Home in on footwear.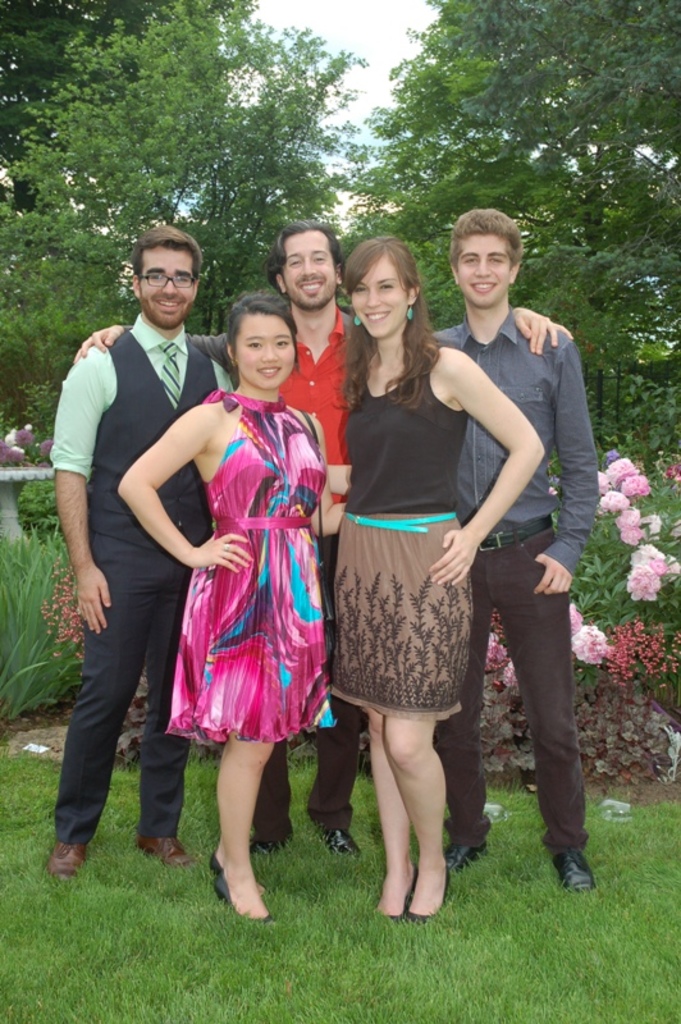
Homed in at {"left": 373, "top": 869, "right": 422, "bottom": 927}.
